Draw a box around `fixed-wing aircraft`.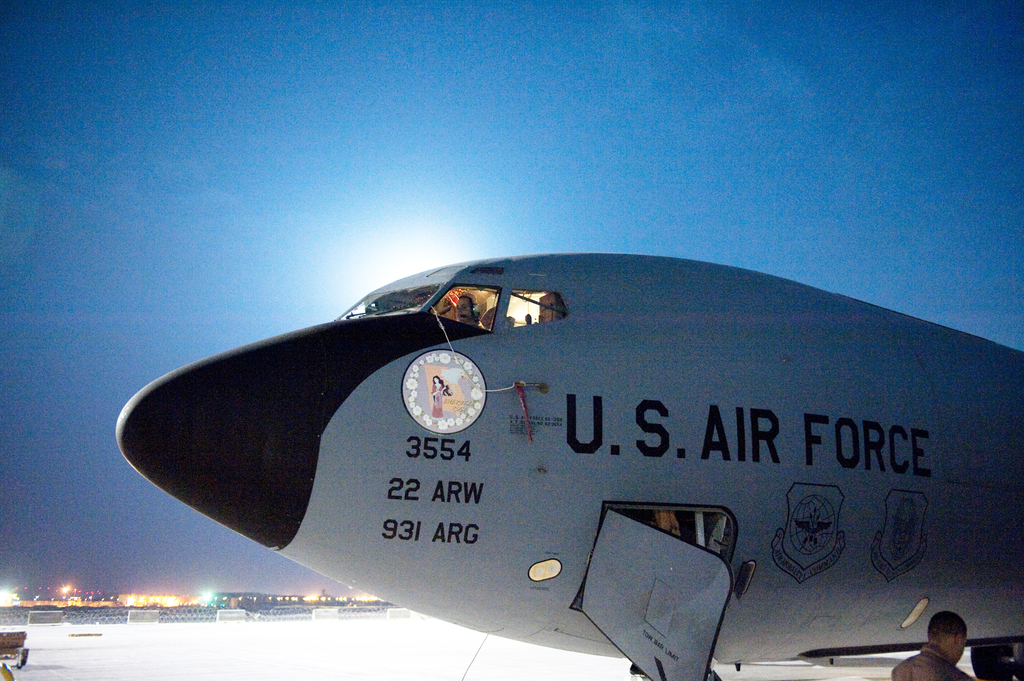
box(113, 248, 1023, 680).
